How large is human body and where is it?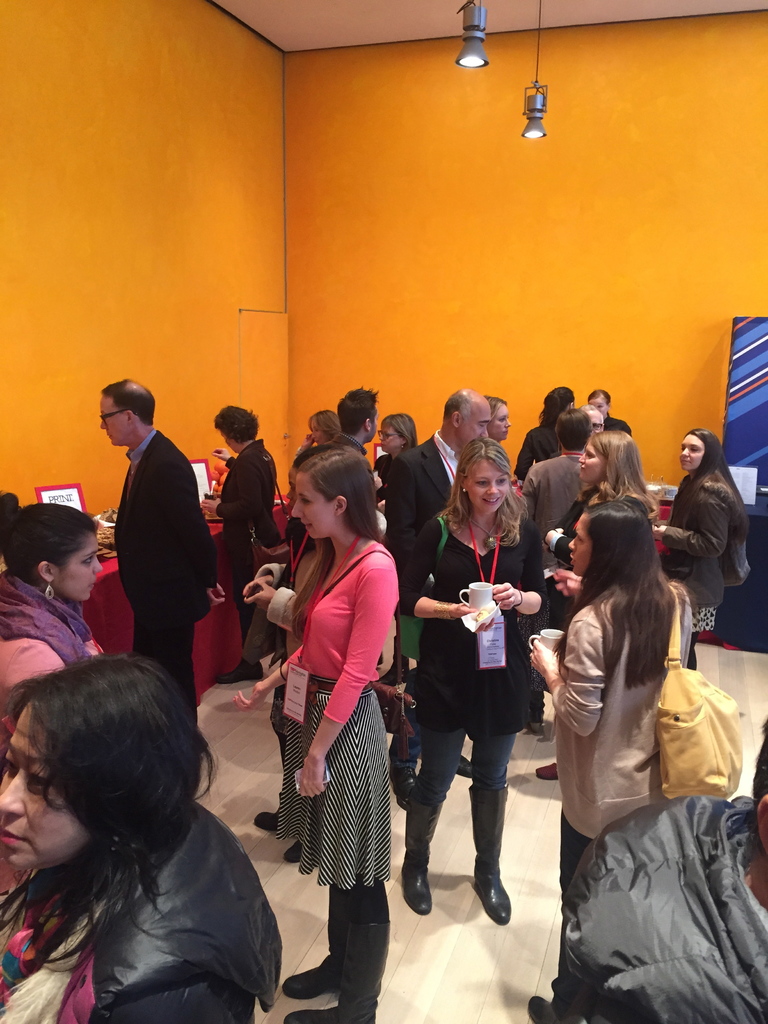
Bounding box: (x1=267, y1=421, x2=410, y2=1023).
